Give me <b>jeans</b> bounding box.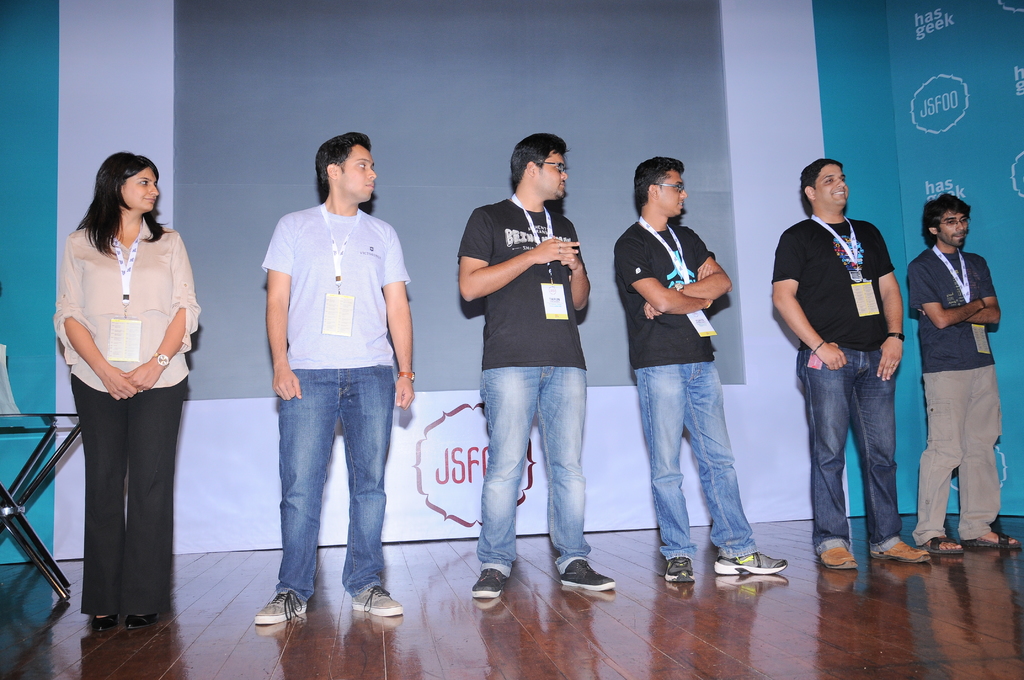
797,347,904,556.
